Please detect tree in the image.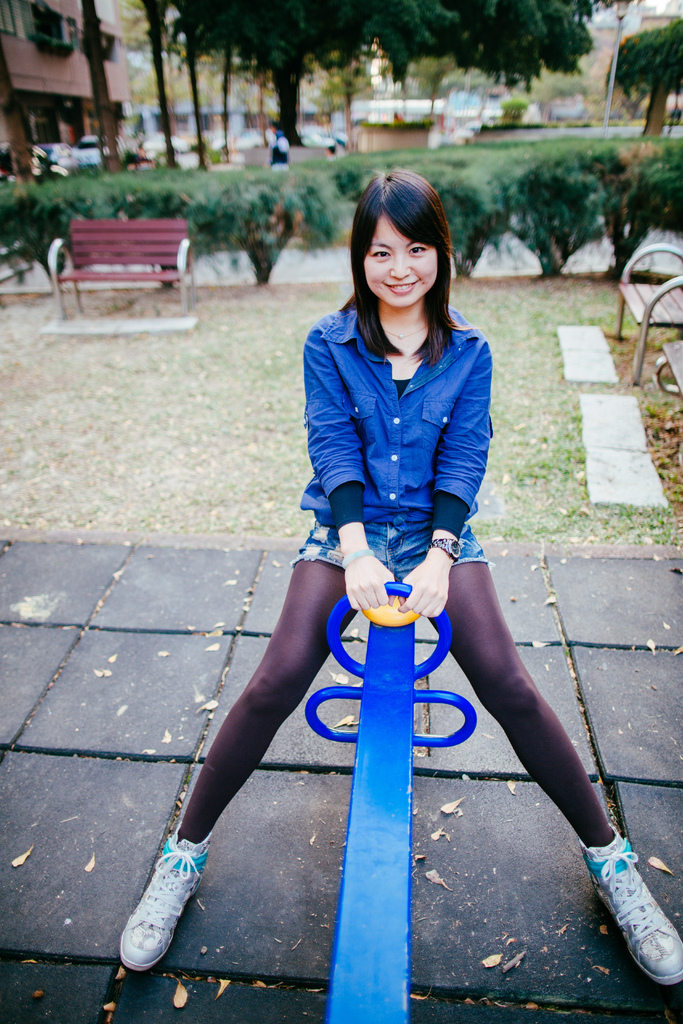
<region>128, 0, 188, 164</region>.
